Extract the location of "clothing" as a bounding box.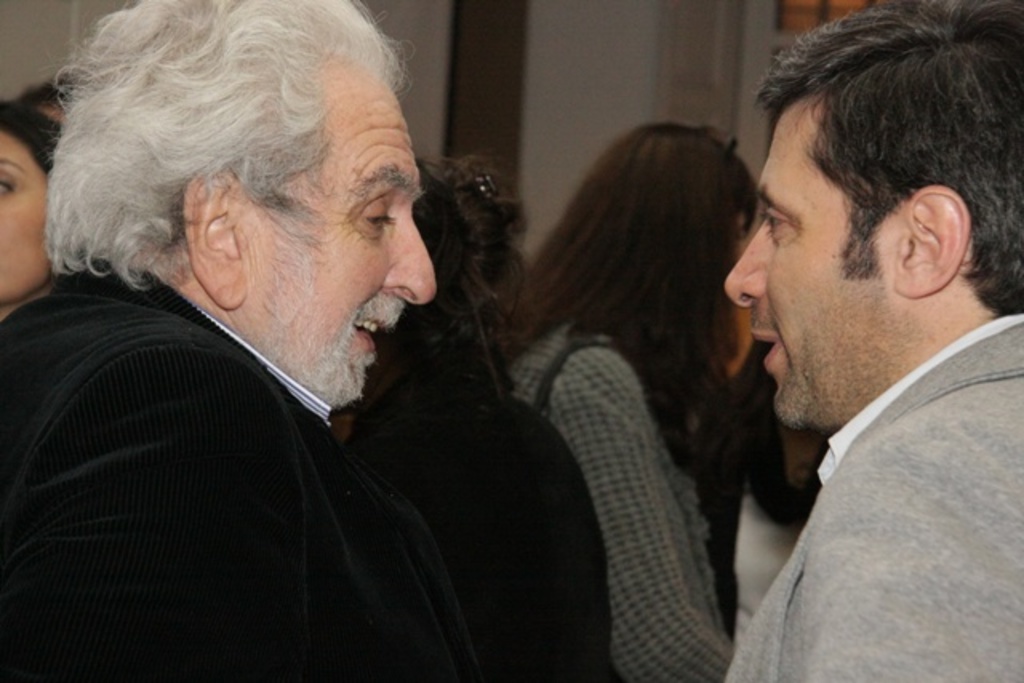
<box>0,259,418,681</box>.
